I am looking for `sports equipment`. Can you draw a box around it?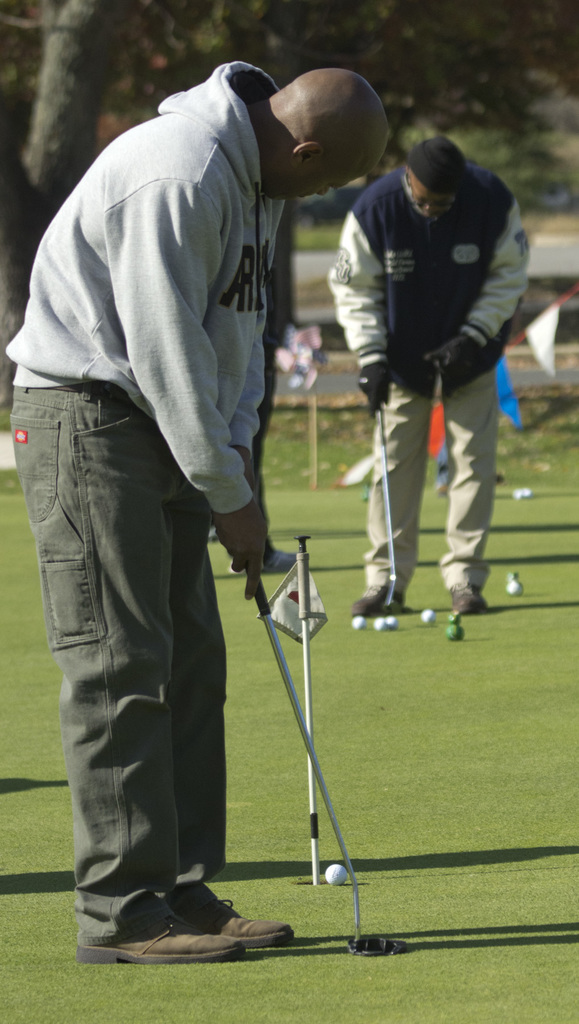
Sure, the bounding box is rect(507, 582, 521, 596).
